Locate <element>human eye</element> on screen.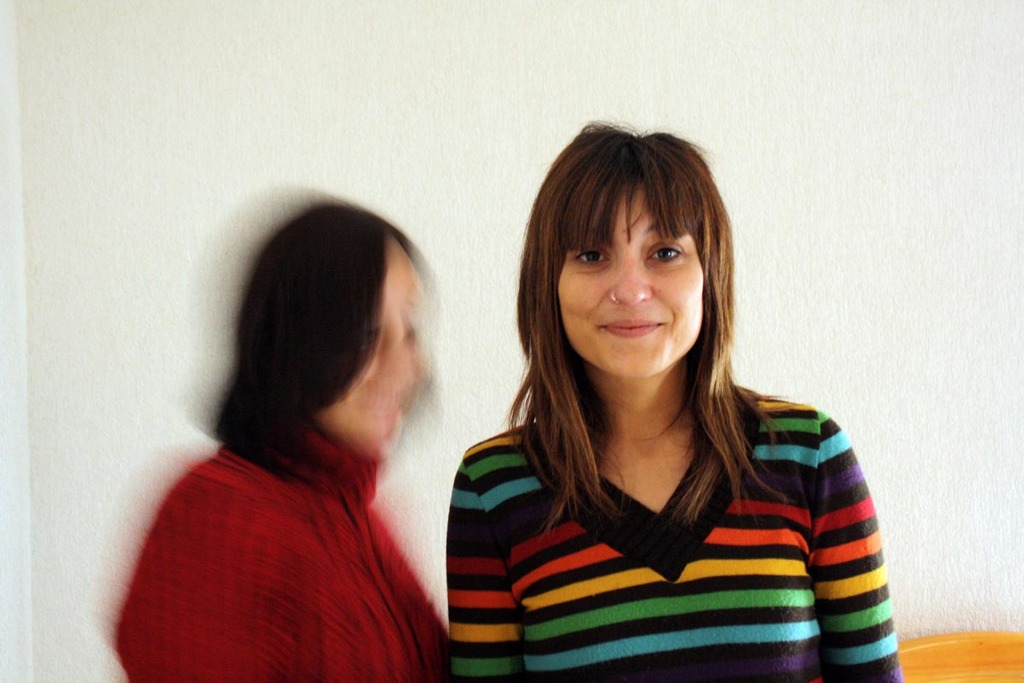
On screen at bbox=(568, 241, 614, 272).
